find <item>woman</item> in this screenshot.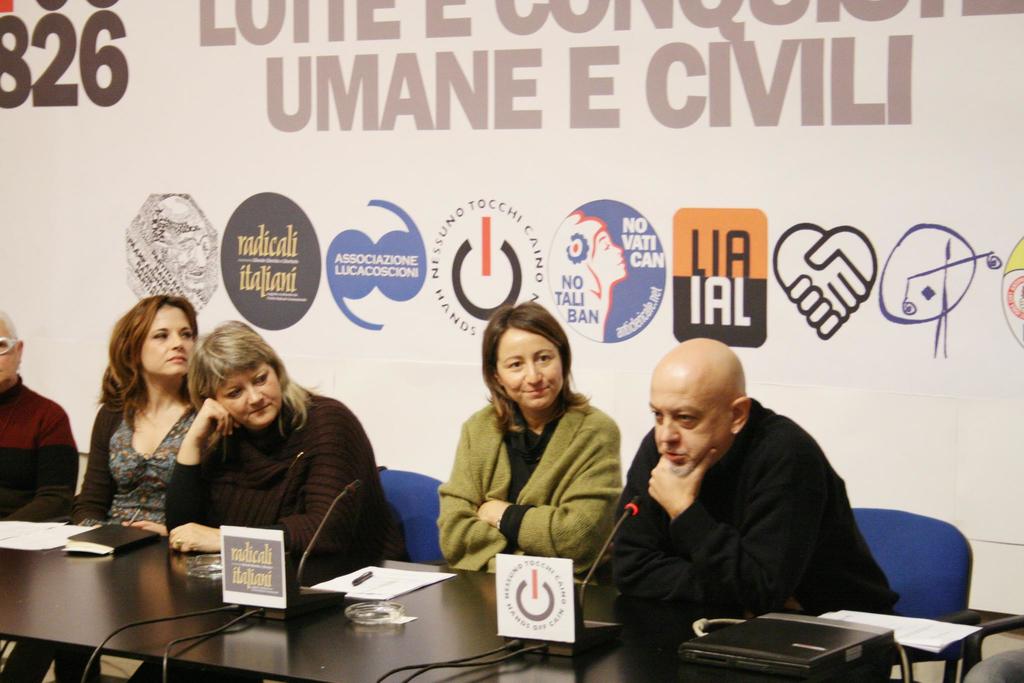
The bounding box for <item>woman</item> is Rect(429, 307, 630, 619).
